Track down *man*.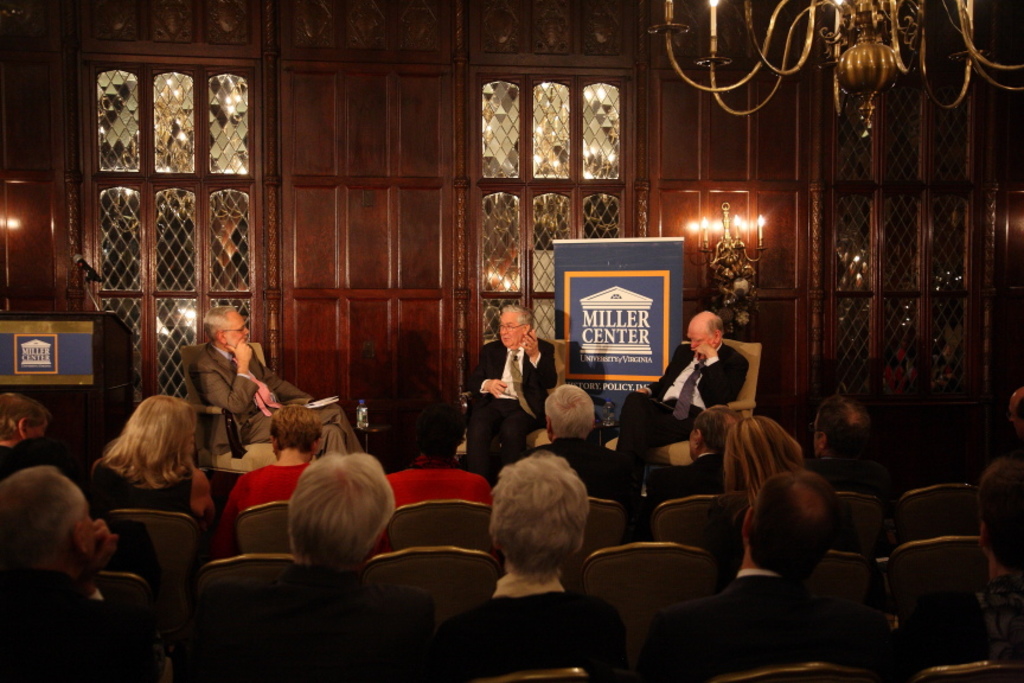
Tracked to bbox(644, 402, 738, 505).
